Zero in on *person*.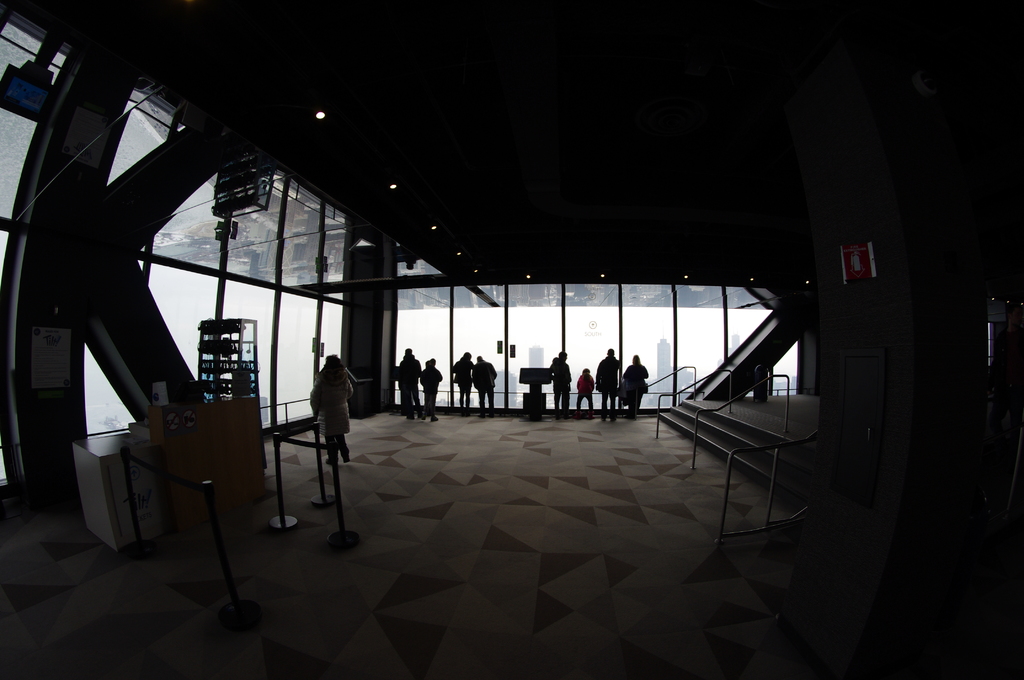
Zeroed in: region(449, 350, 474, 412).
